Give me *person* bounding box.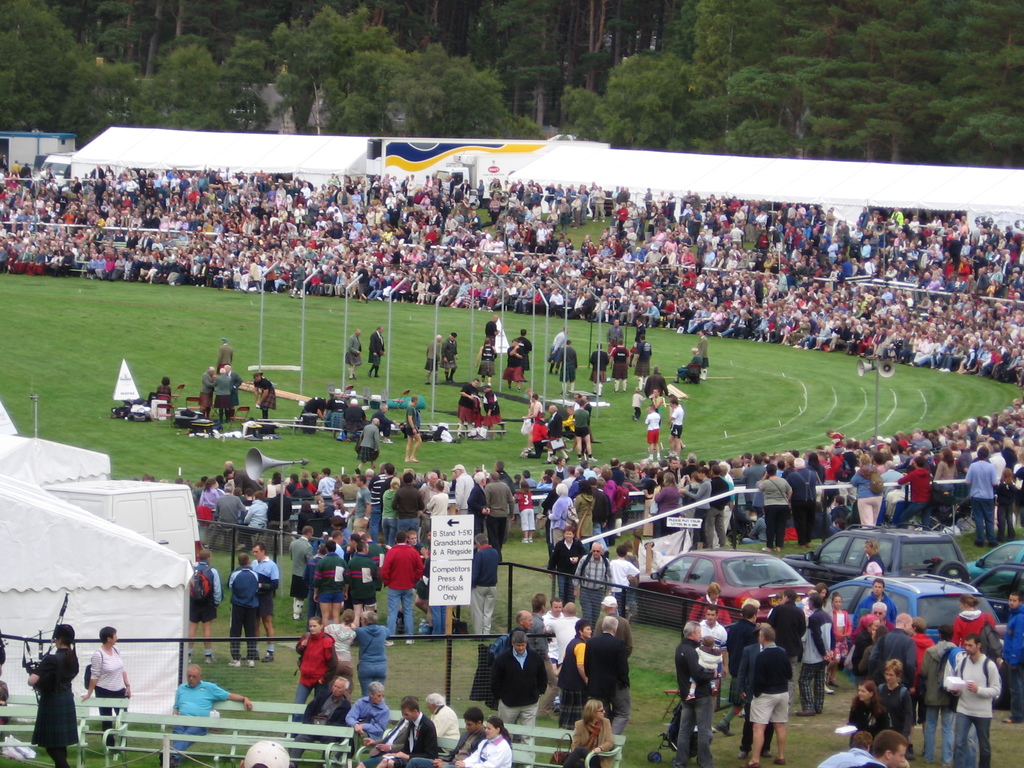
x1=23, y1=620, x2=79, y2=767.
